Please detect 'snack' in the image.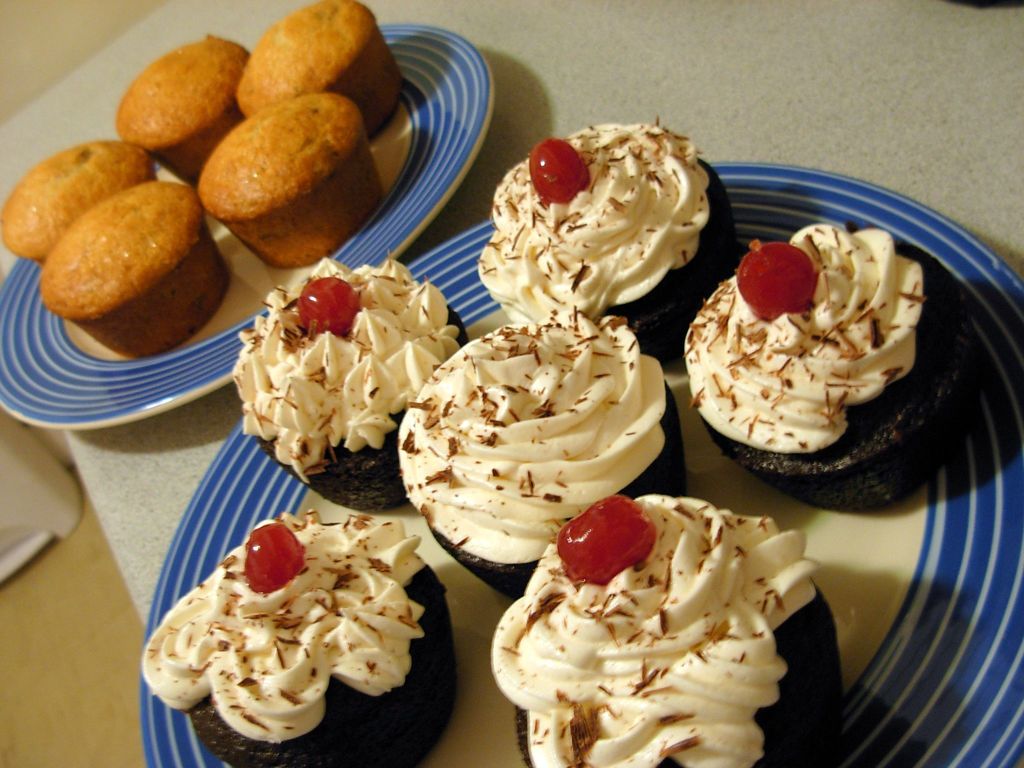
region(139, 509, 455, 767).
